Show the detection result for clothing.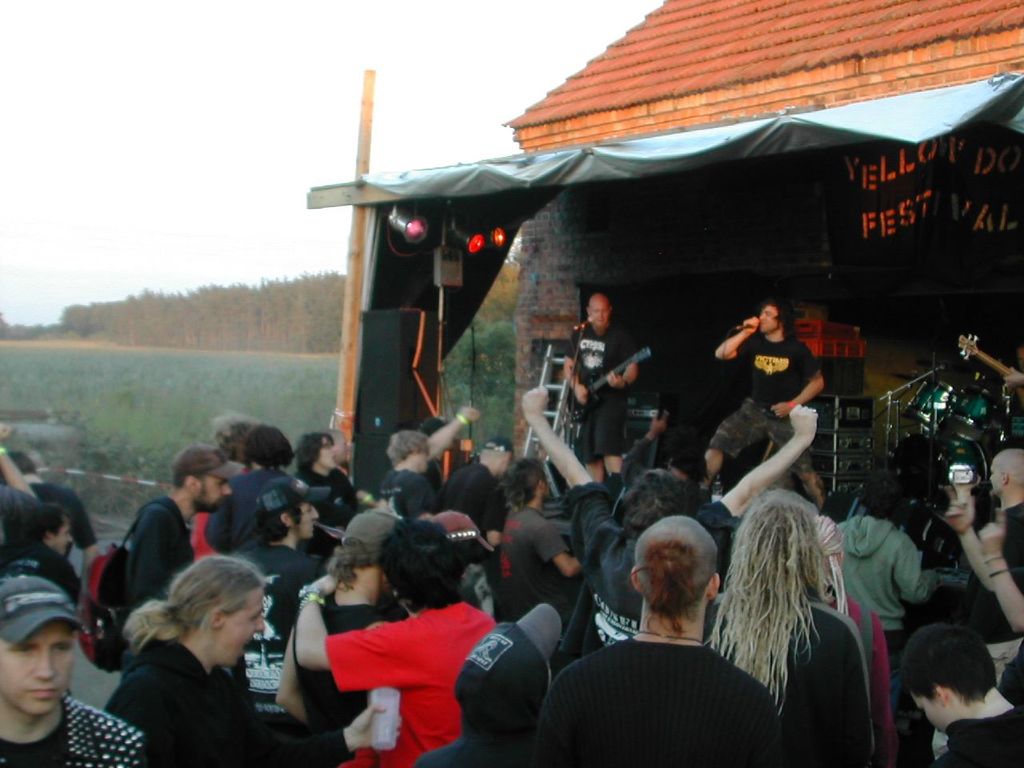
290/592/410/767.
